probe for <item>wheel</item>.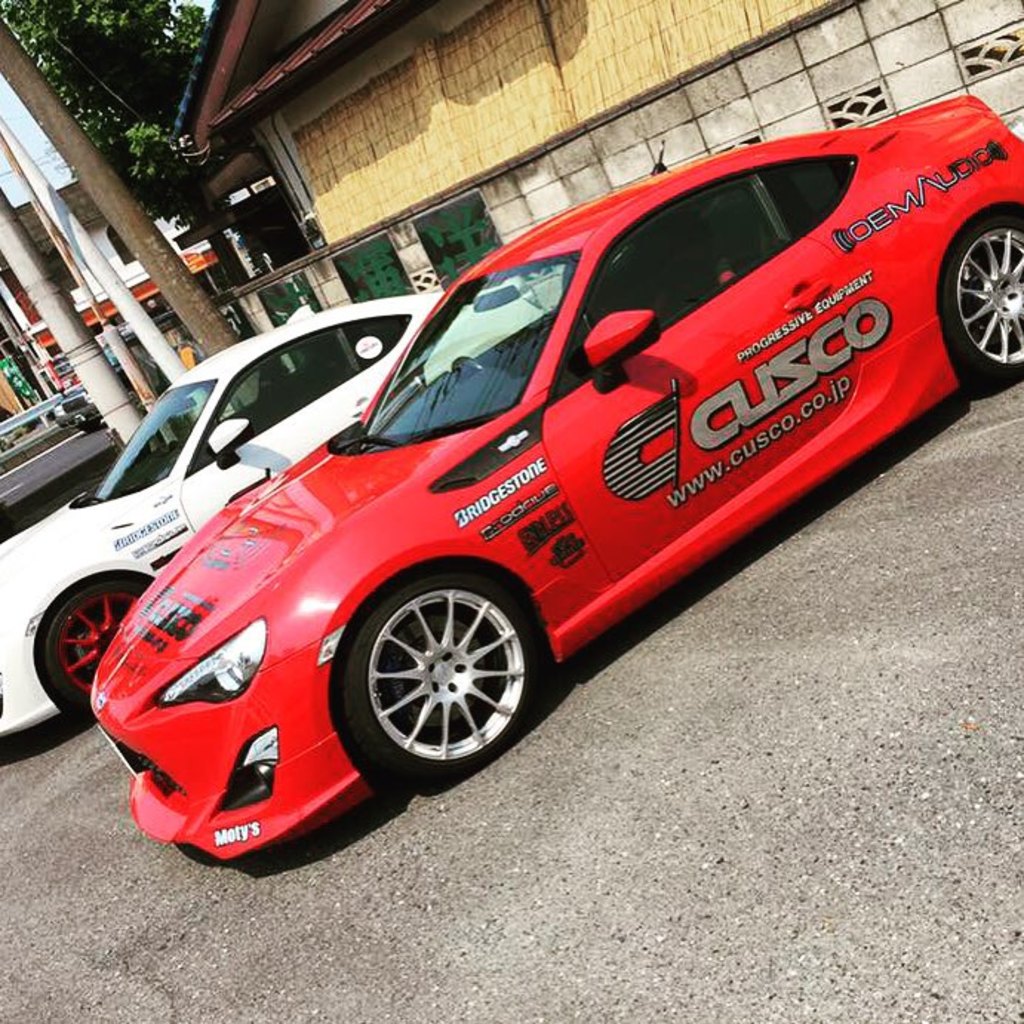
Probe result: 39,575,154,720.
